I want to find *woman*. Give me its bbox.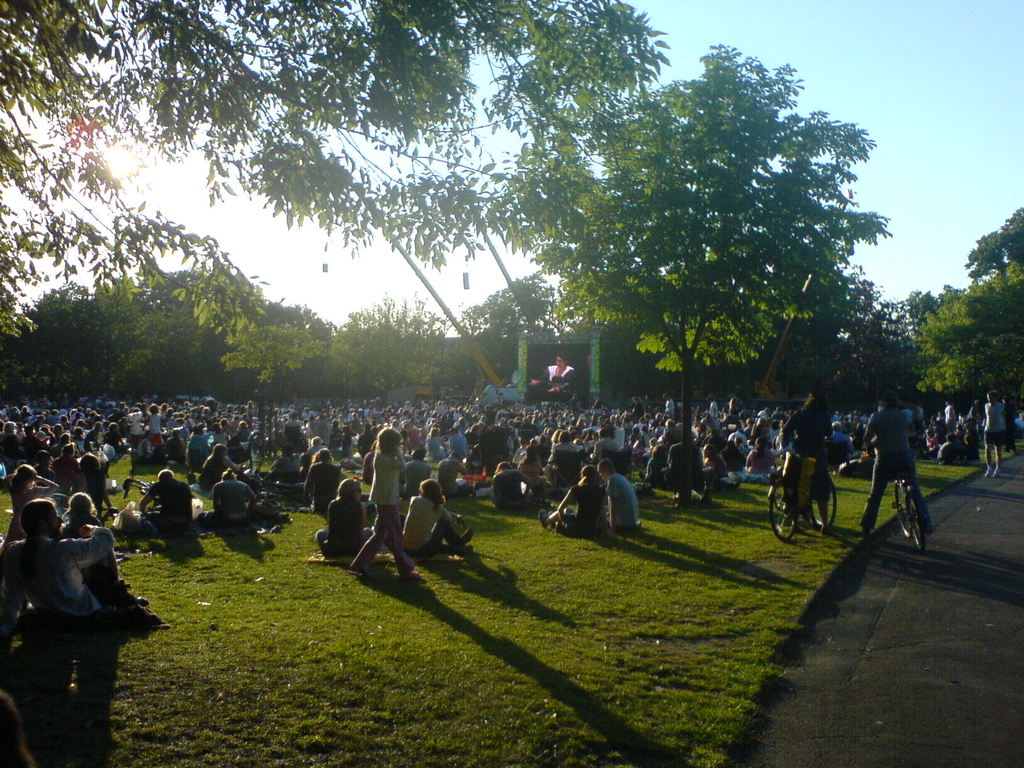
crop(4, 463, 65, 541).
